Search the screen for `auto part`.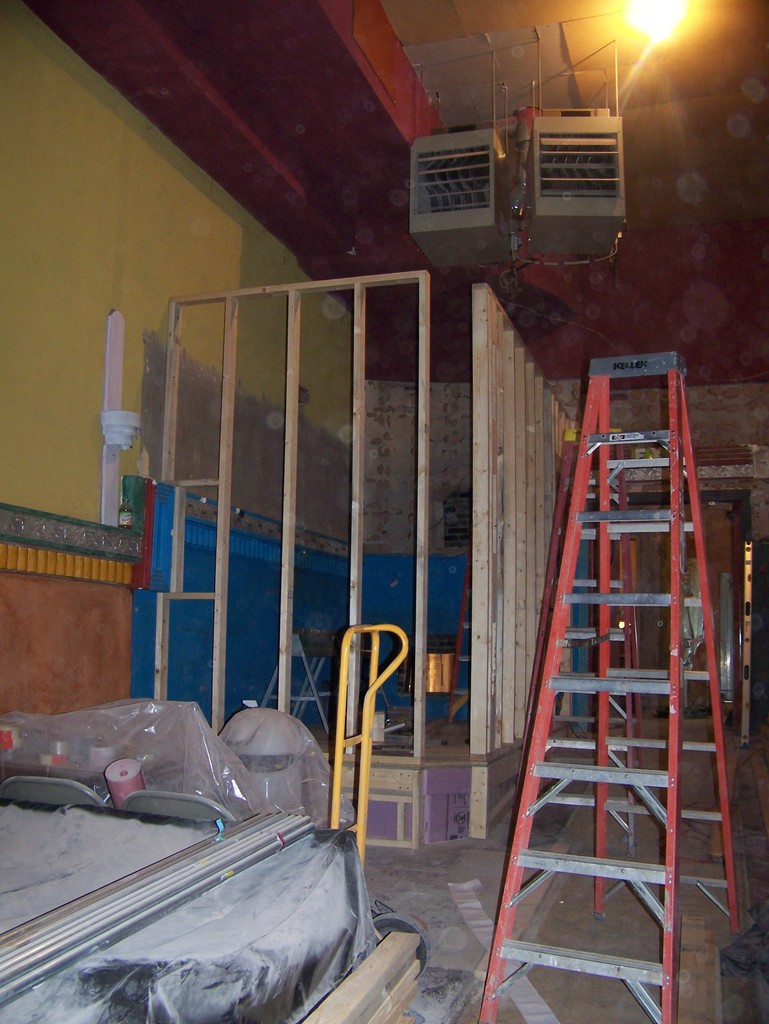
Found at <region>374, 900, 429, 970</region>.
